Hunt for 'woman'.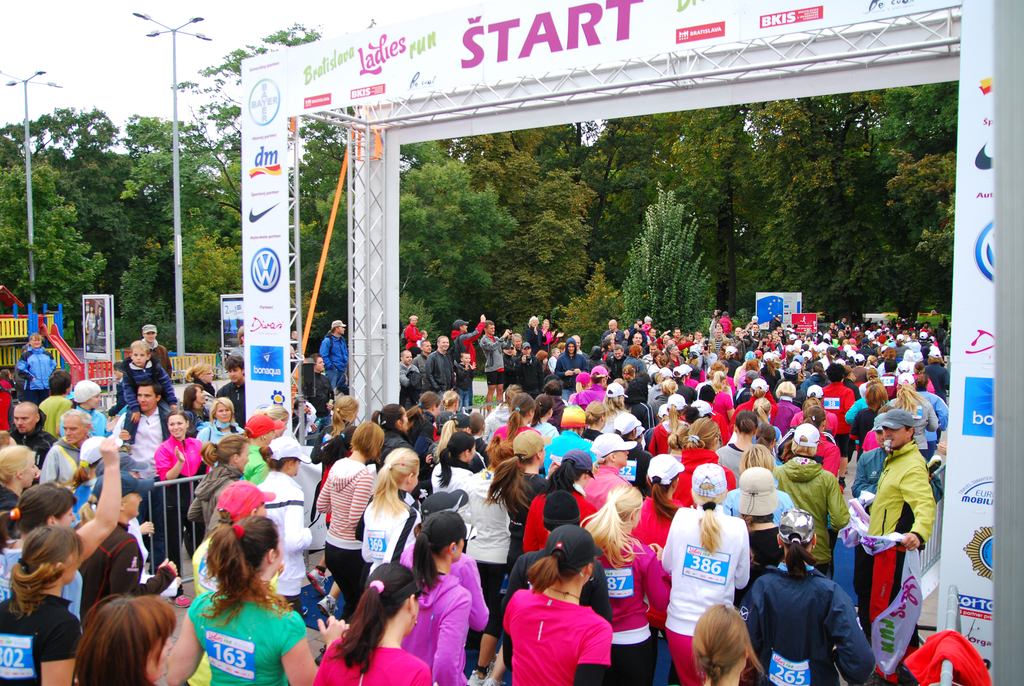
Hunted down at region(229, 412, 284, 479).
